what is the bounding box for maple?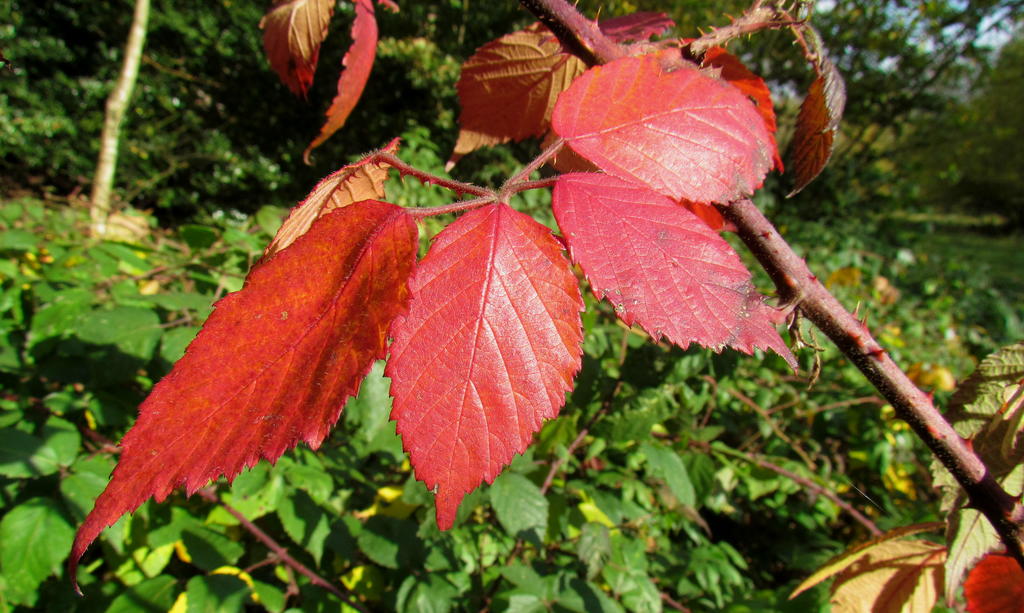
{"x1": 781, "y1": 0, "x2": 1009, "y2": 259}.
